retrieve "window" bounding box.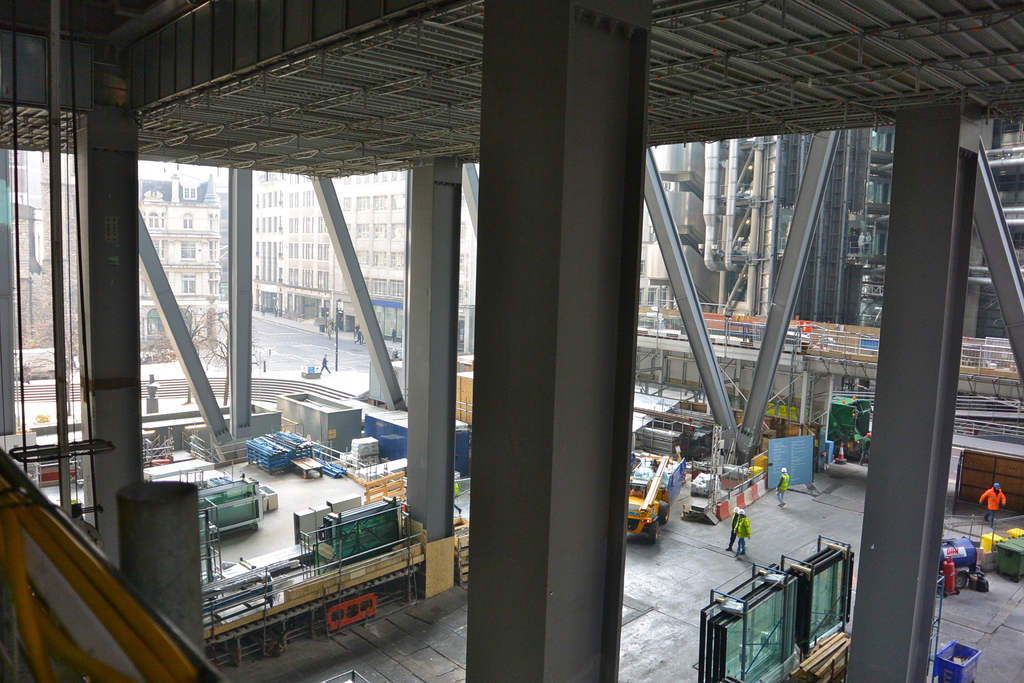
Bounding box: bbox=(390, 171, 406, 183).
